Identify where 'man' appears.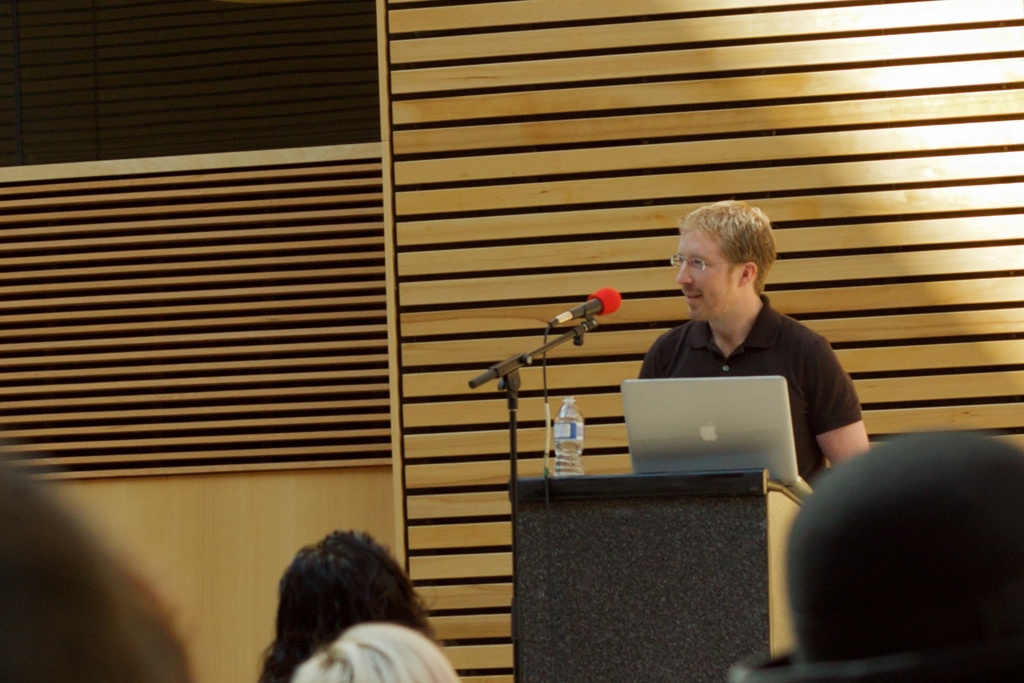
Appears at detection(598, 207, 868, 496).
